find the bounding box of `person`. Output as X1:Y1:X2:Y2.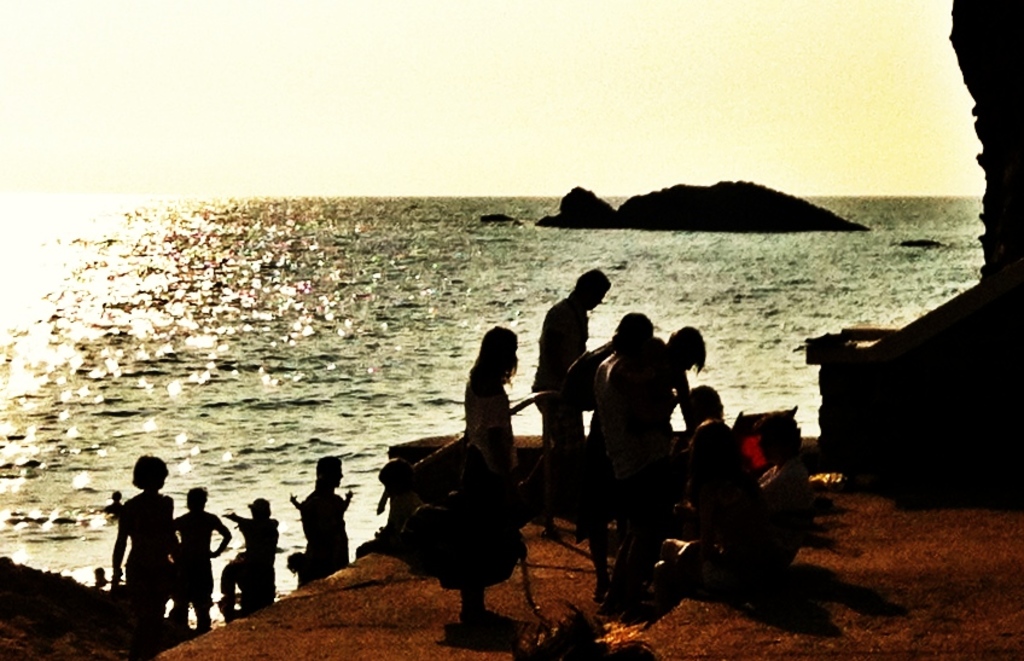
299:452:356:585.
